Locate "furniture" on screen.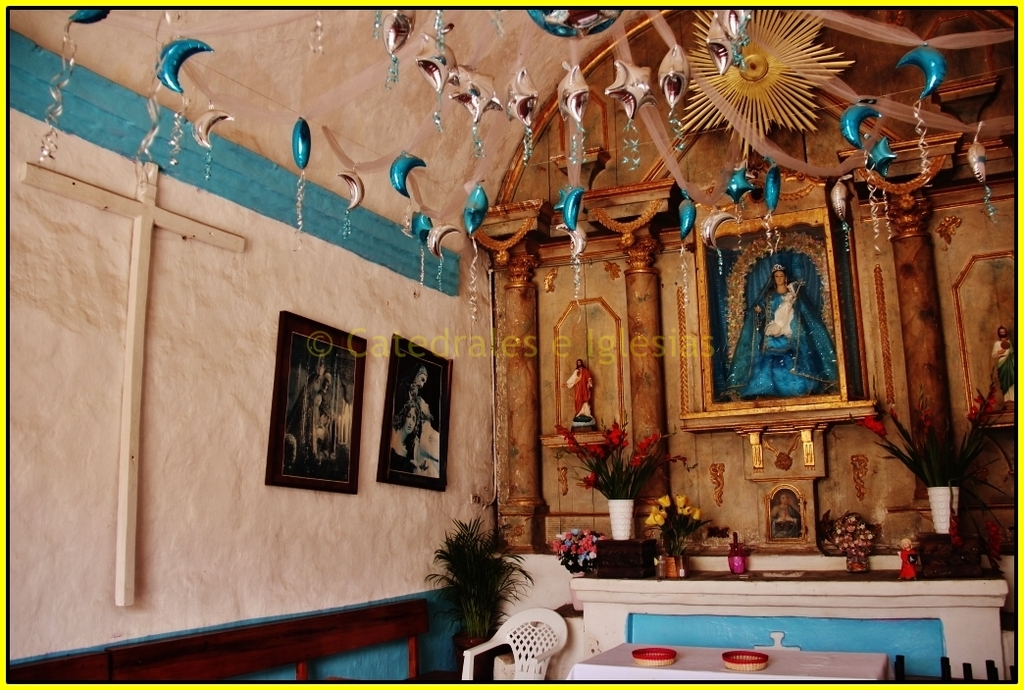
On screen at 568, 643, 894, 681.
